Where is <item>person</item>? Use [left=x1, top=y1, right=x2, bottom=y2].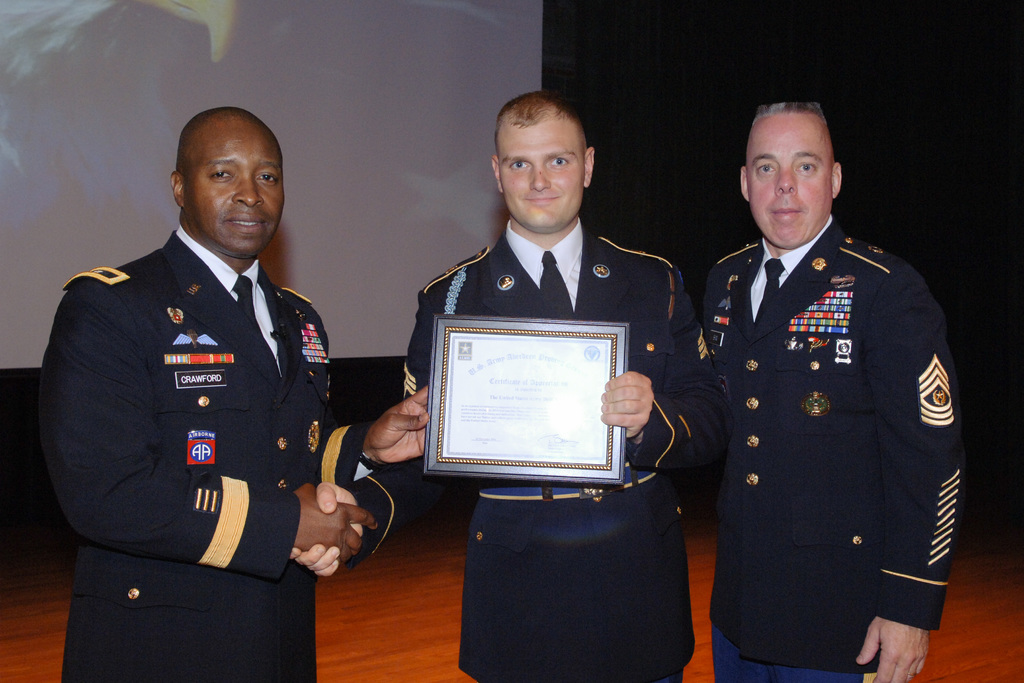
[left=81, top=119, right=352, bottom=665].
